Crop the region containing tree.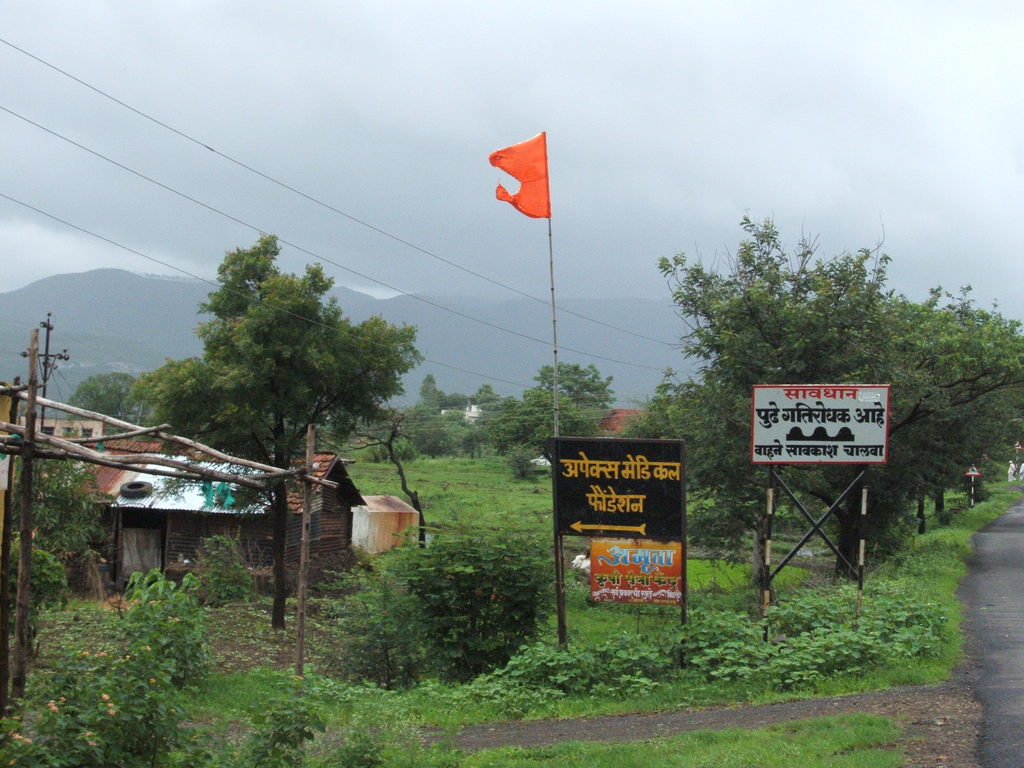
Crop region: 67 357 267 459.
